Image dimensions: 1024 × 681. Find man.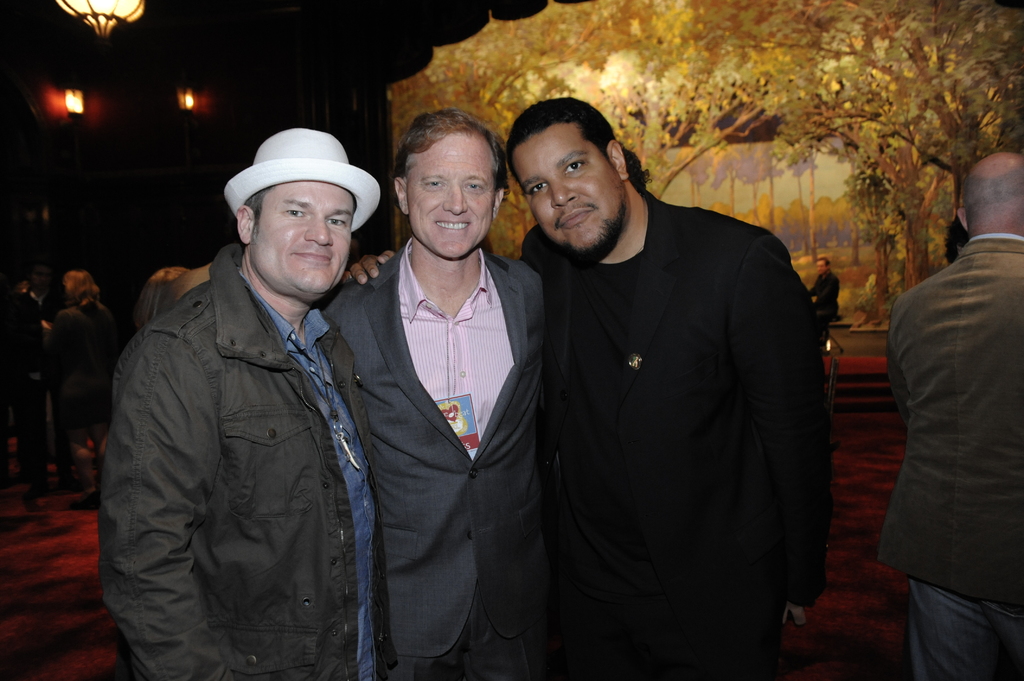
(x1=808, y1=256, x2=842, y2=332).
